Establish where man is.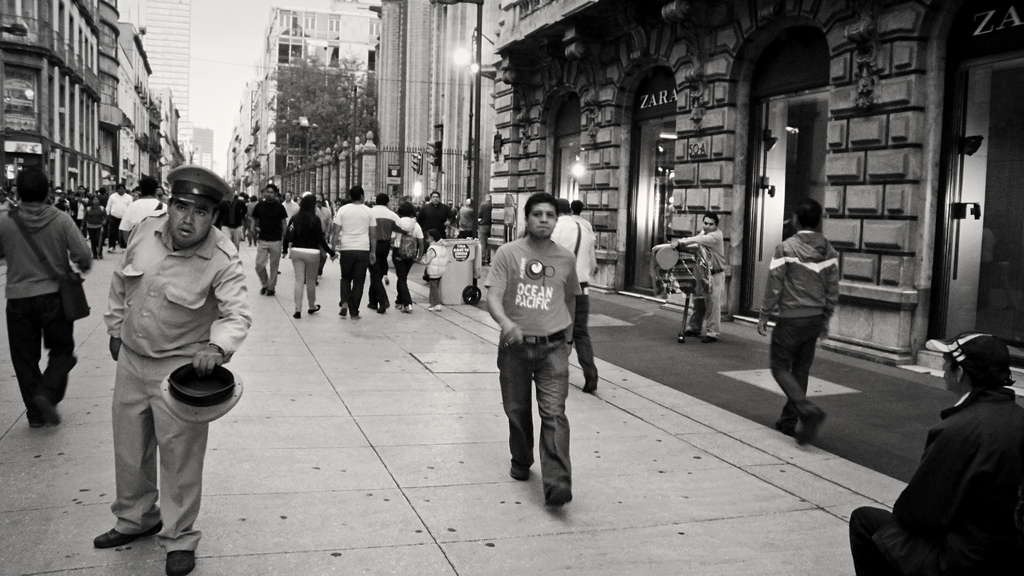
Established at bbox=[106, 164, 246, 575].
